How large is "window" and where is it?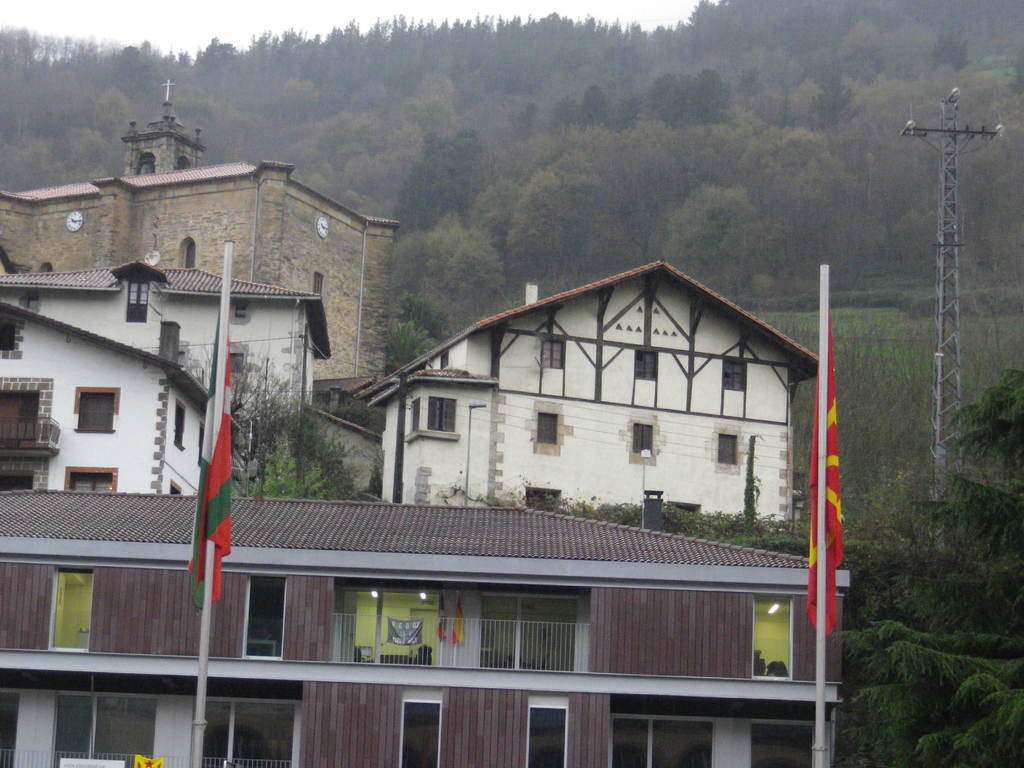
Bounding box: <region>631, 426, 653, 458</region>.
